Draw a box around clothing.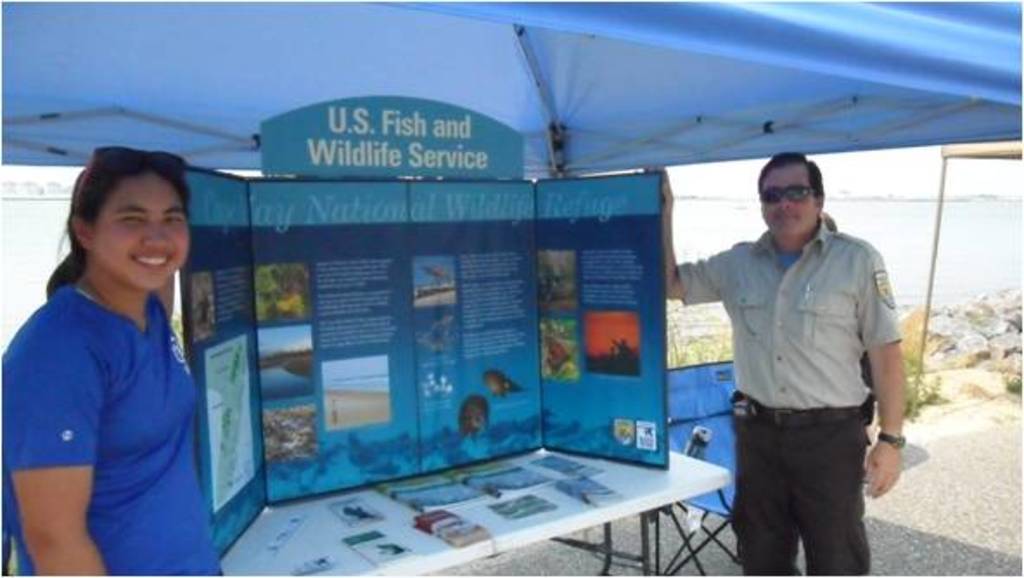
<box>0,286,218,573</box>.
